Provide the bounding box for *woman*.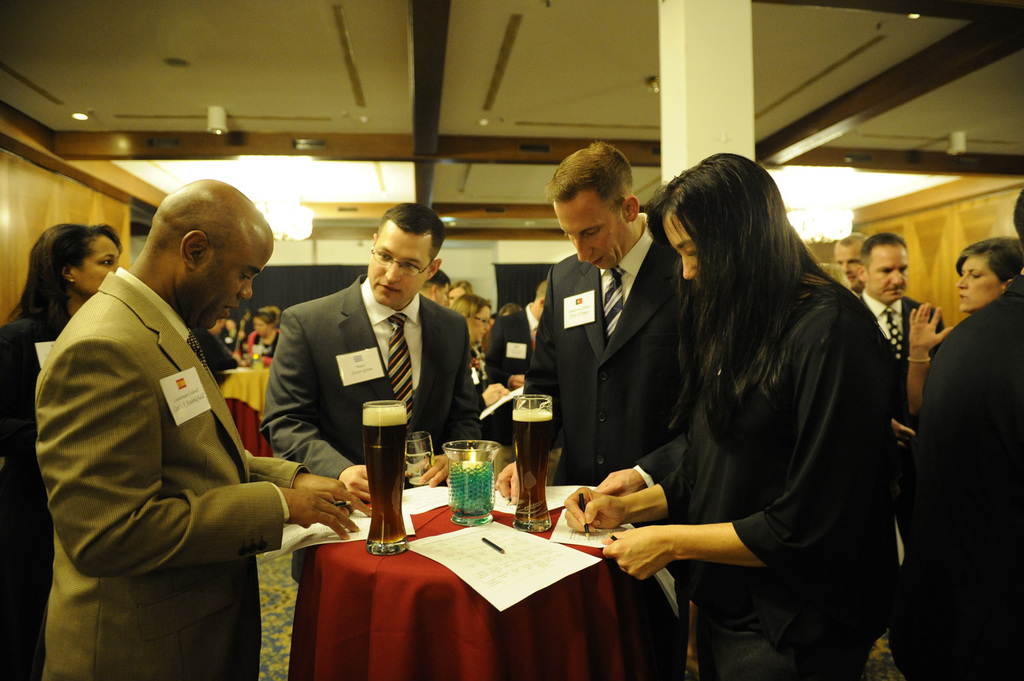
<box>614,139,905,675</box>.
